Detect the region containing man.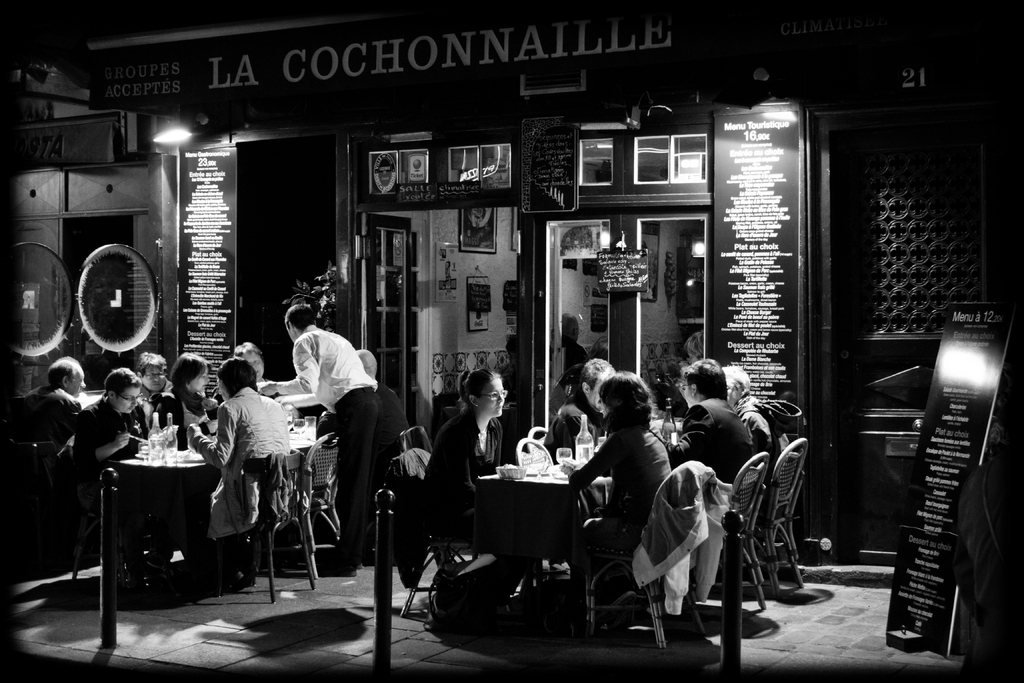
rect(271, 304, 398, 586).
